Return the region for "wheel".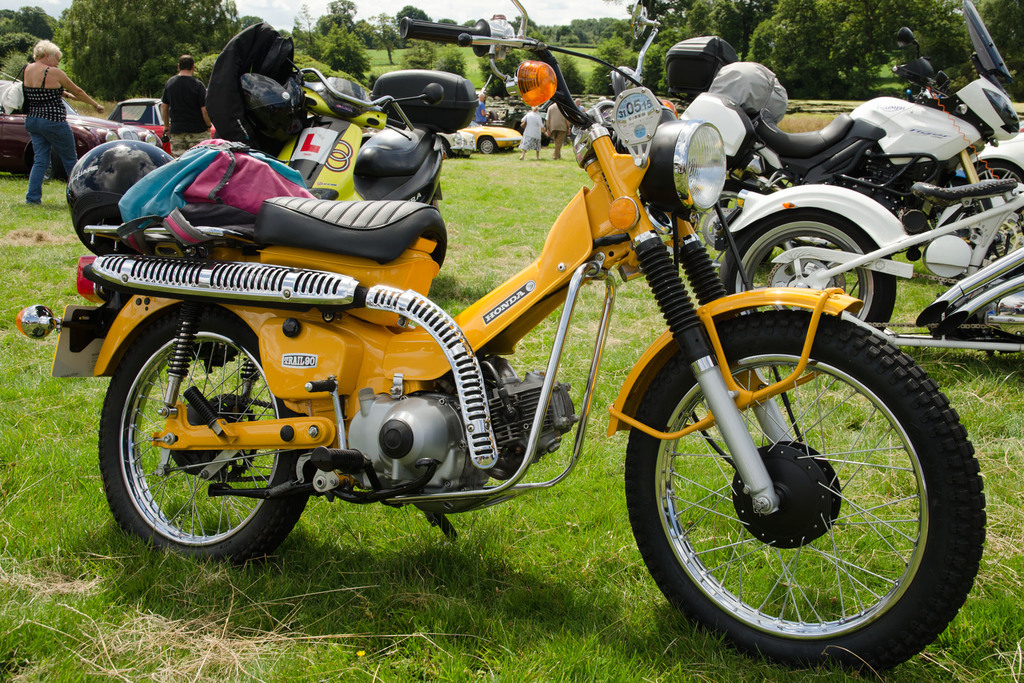
479, 138, 496, 154.
